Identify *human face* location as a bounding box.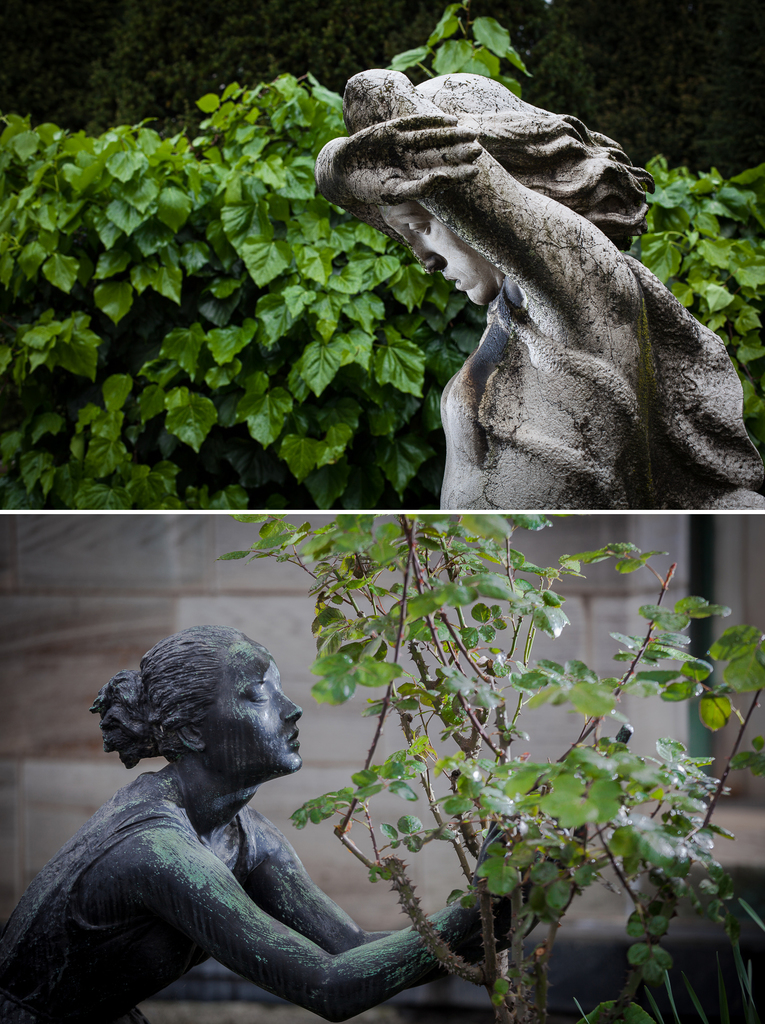
bbox(367, 192, 511, 314).
